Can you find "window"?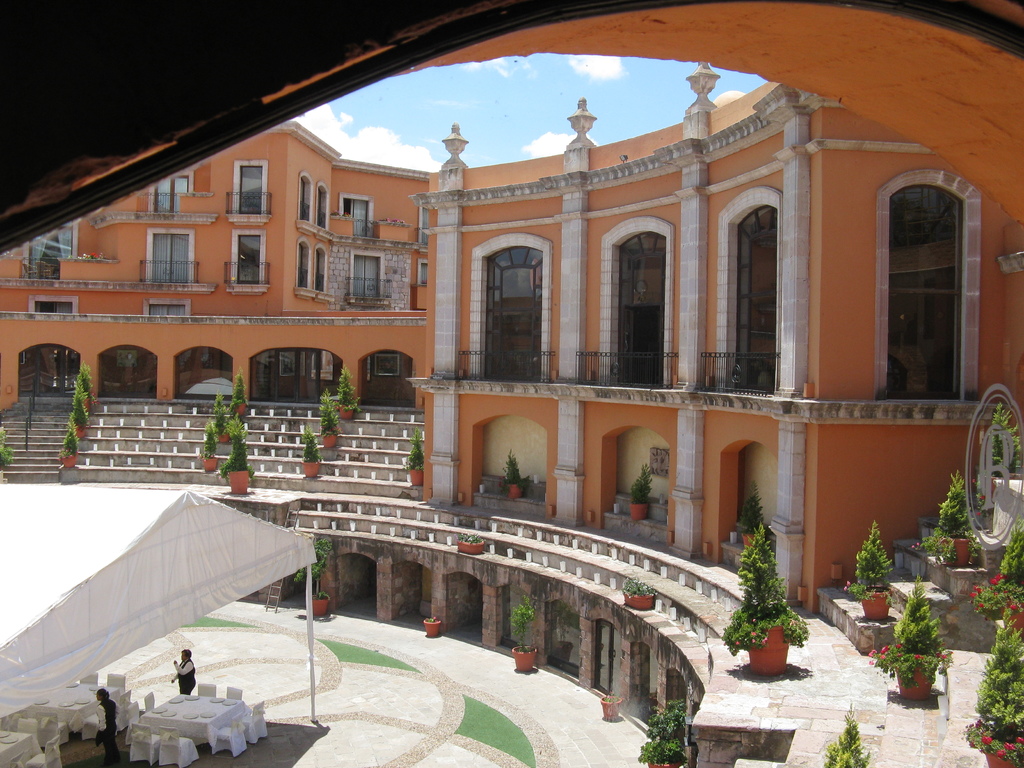
Yes, bounding box: select_region(419, 199, 431, 246).
